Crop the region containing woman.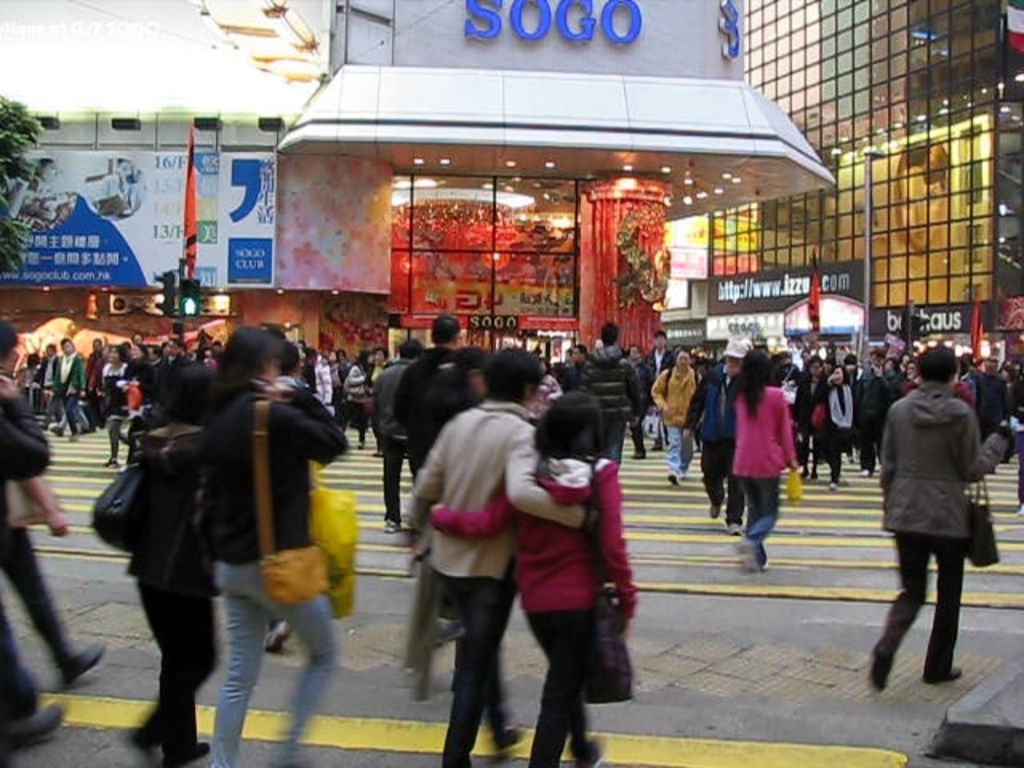
Crop region: box=[205, 326, 350, 766].
